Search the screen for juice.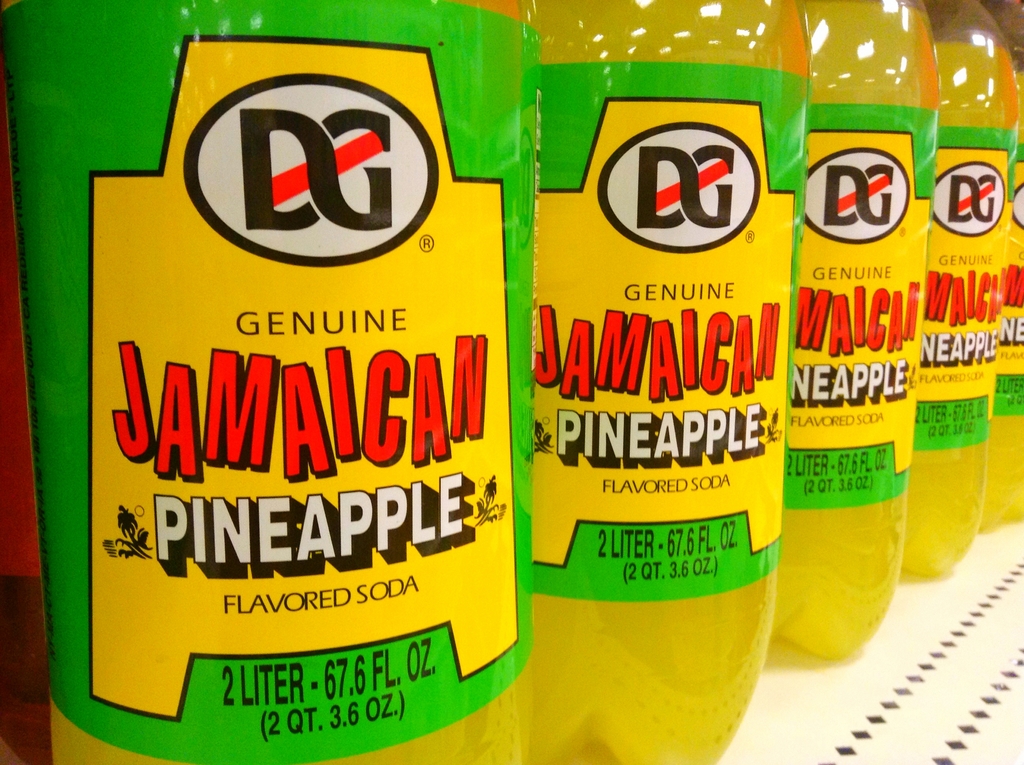
Found at select_region(916, 40, 1002, 587).
